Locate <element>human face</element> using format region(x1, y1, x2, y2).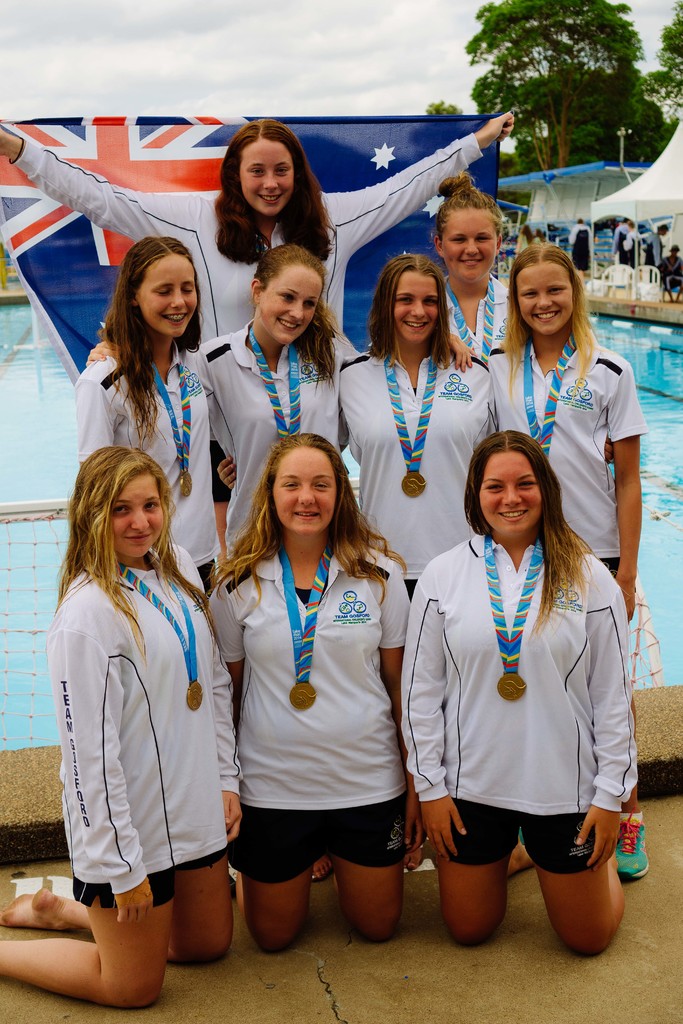
region(518, 260, 573, 337).
